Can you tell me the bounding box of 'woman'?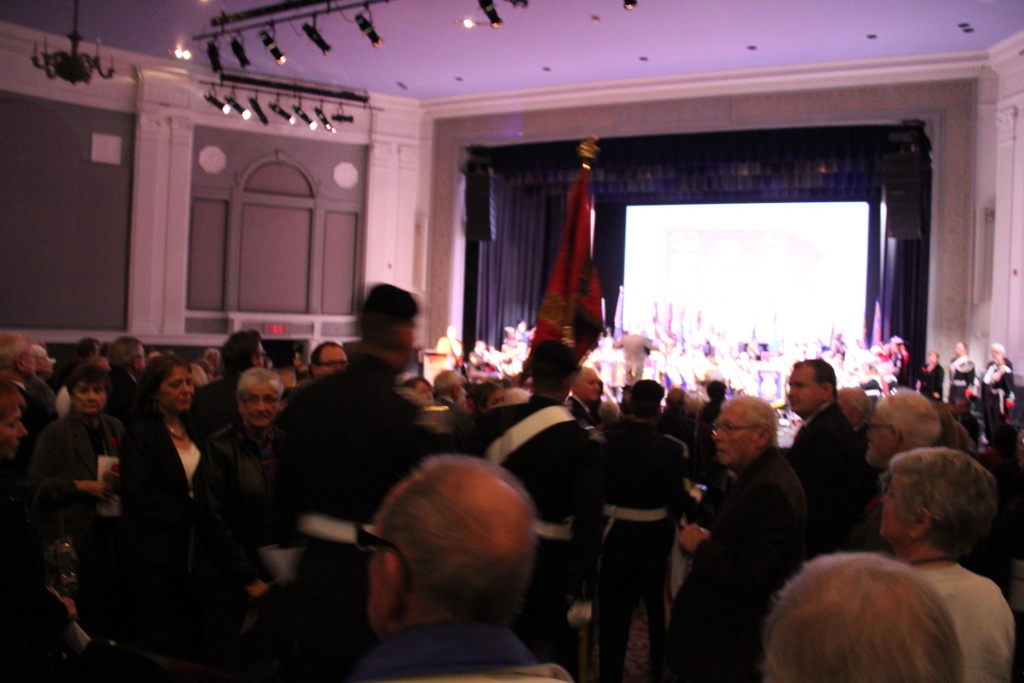
(x1=462, y1=383, x2=508, y2=420).
